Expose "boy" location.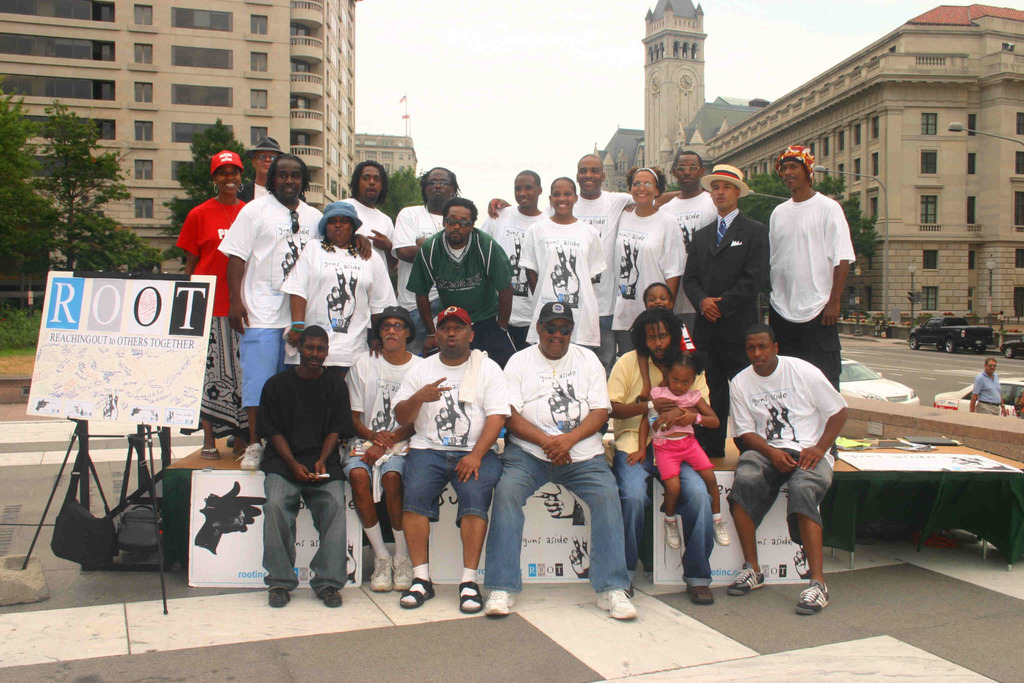
Exposed at select_region(635, 277, 695, 396).
